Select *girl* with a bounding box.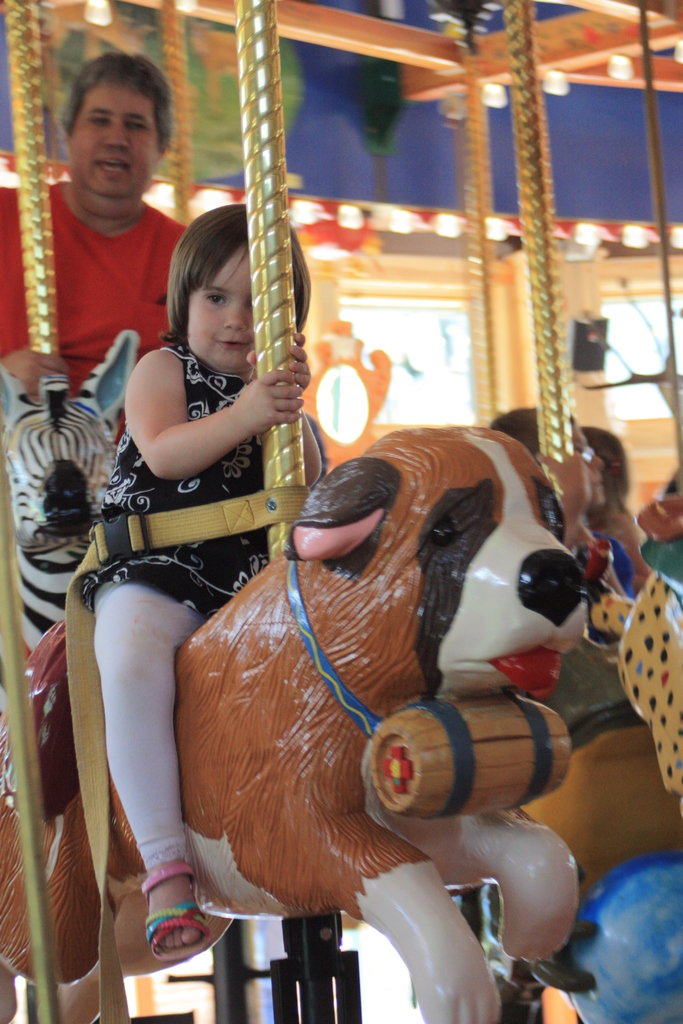
l=76, t=202, r=318, b=957.
